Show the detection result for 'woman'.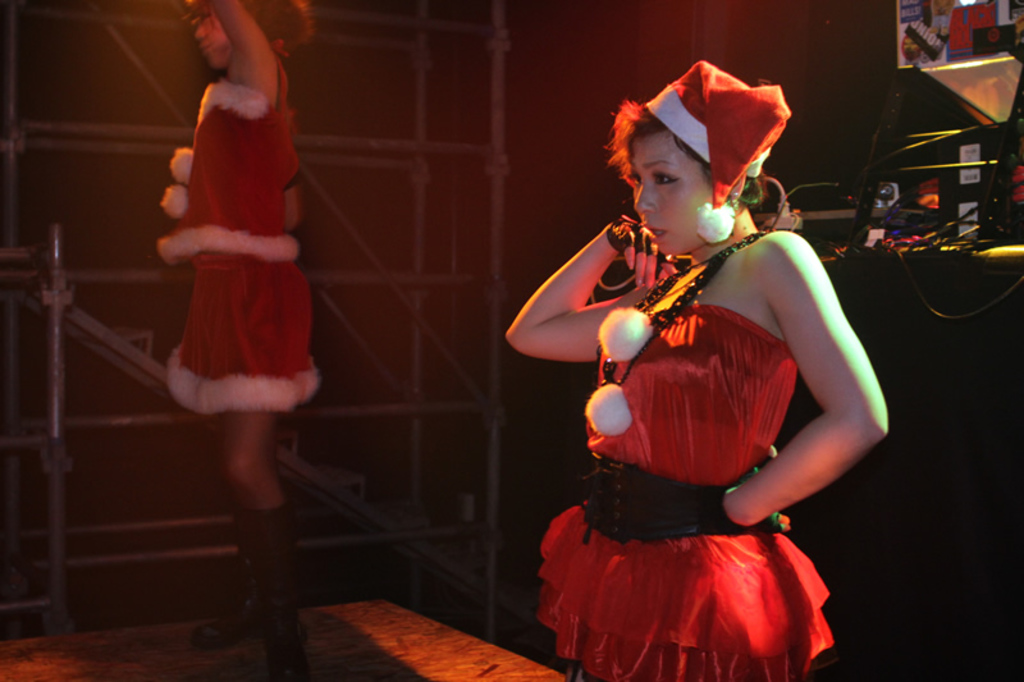
(145,0,323,681).
